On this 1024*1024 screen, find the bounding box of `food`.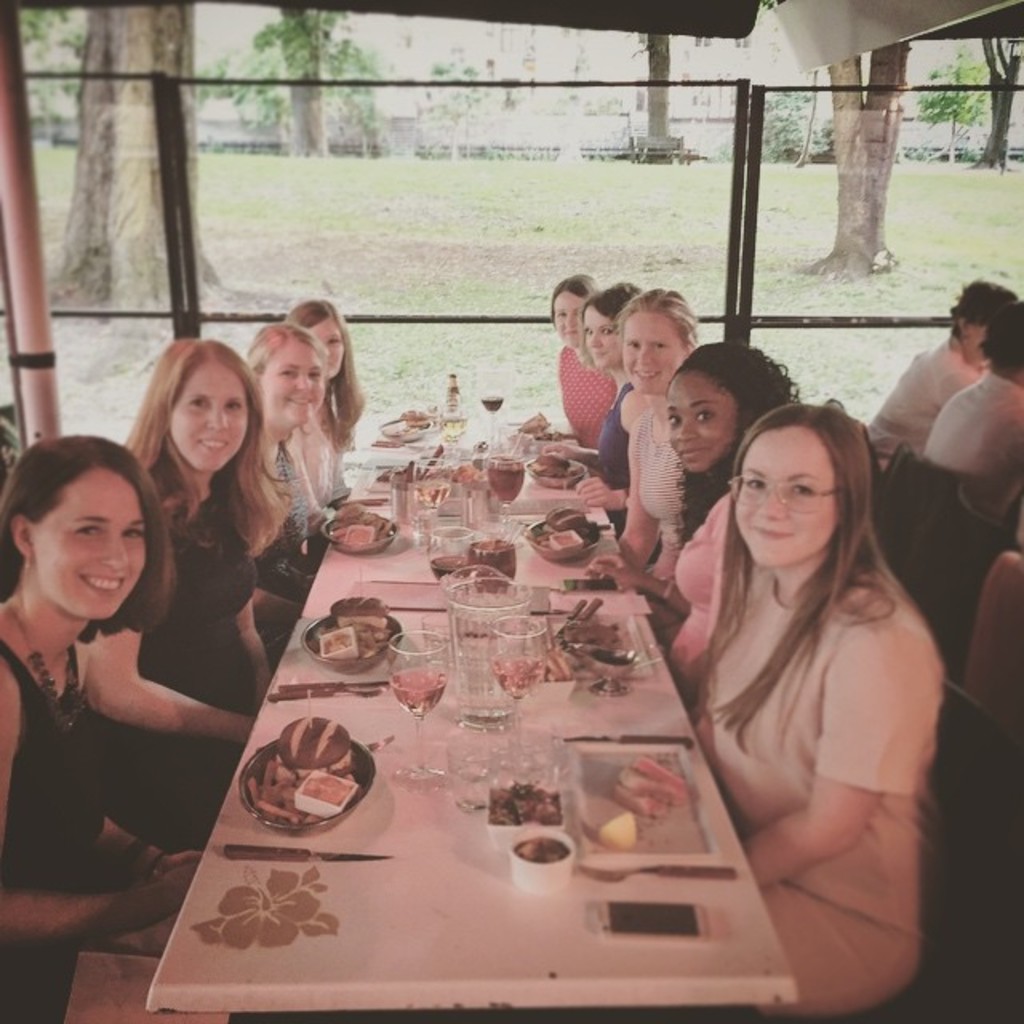
Bounding box: bbox(598, 806, 638, 856).
